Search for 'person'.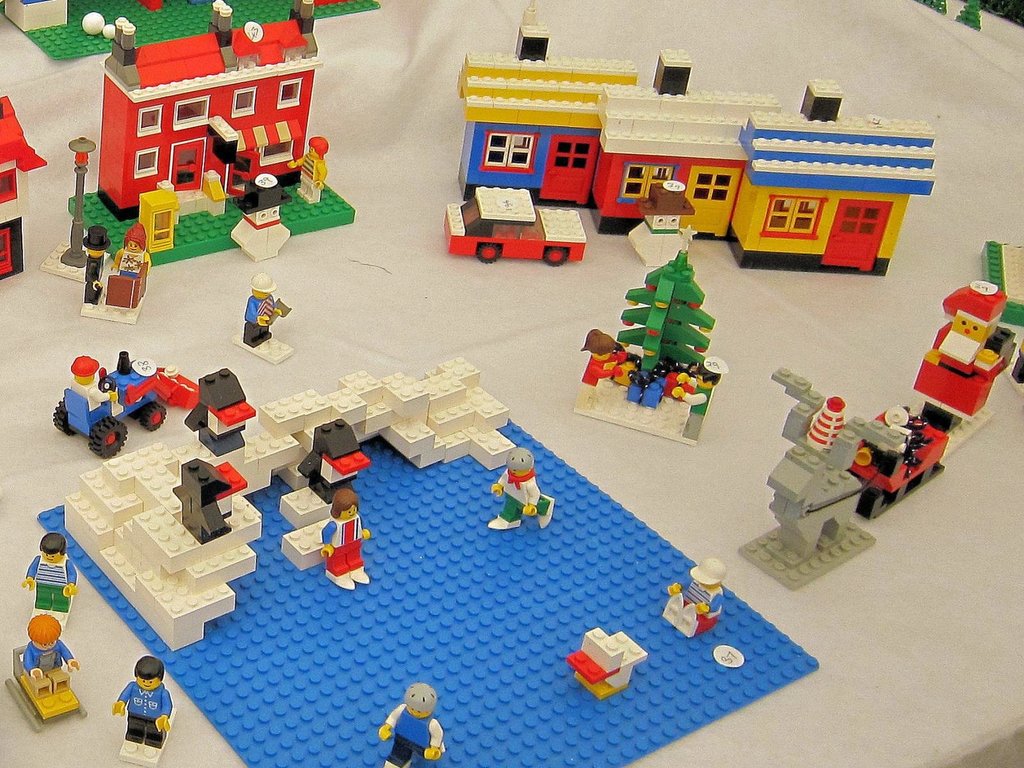
Found at pyautogui.locateOnScreen(66, 353, 117, 414).
